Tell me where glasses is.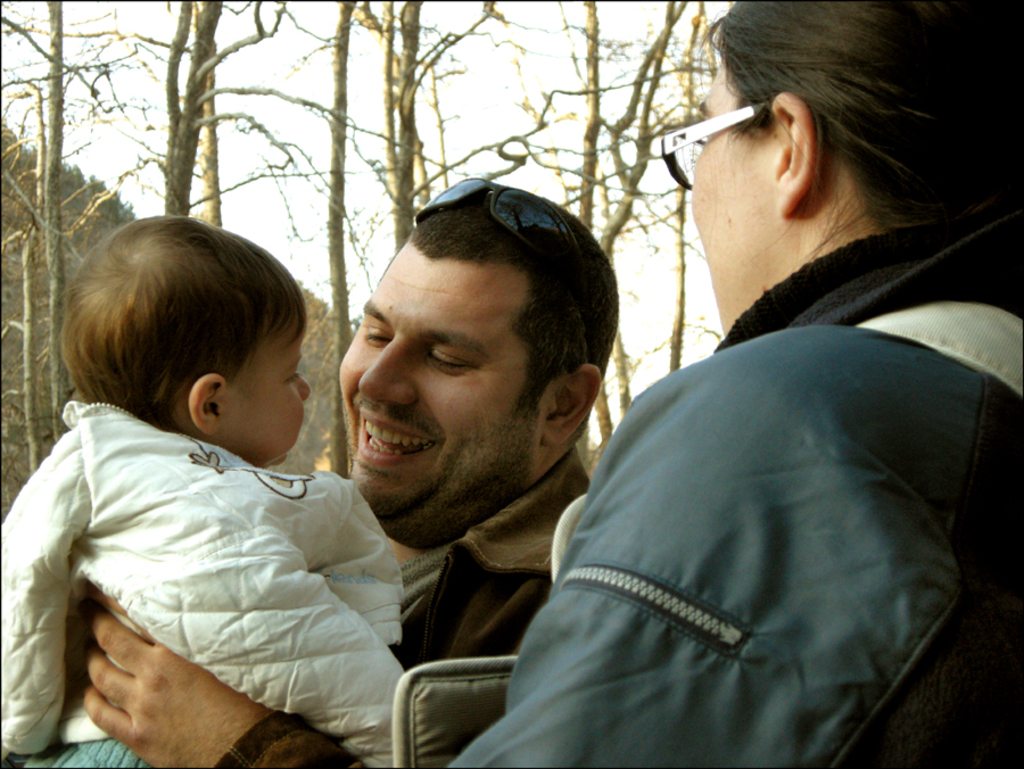
glasses is at {"left": 659, "top": 104, "right": 761, "bottom": 190}.
